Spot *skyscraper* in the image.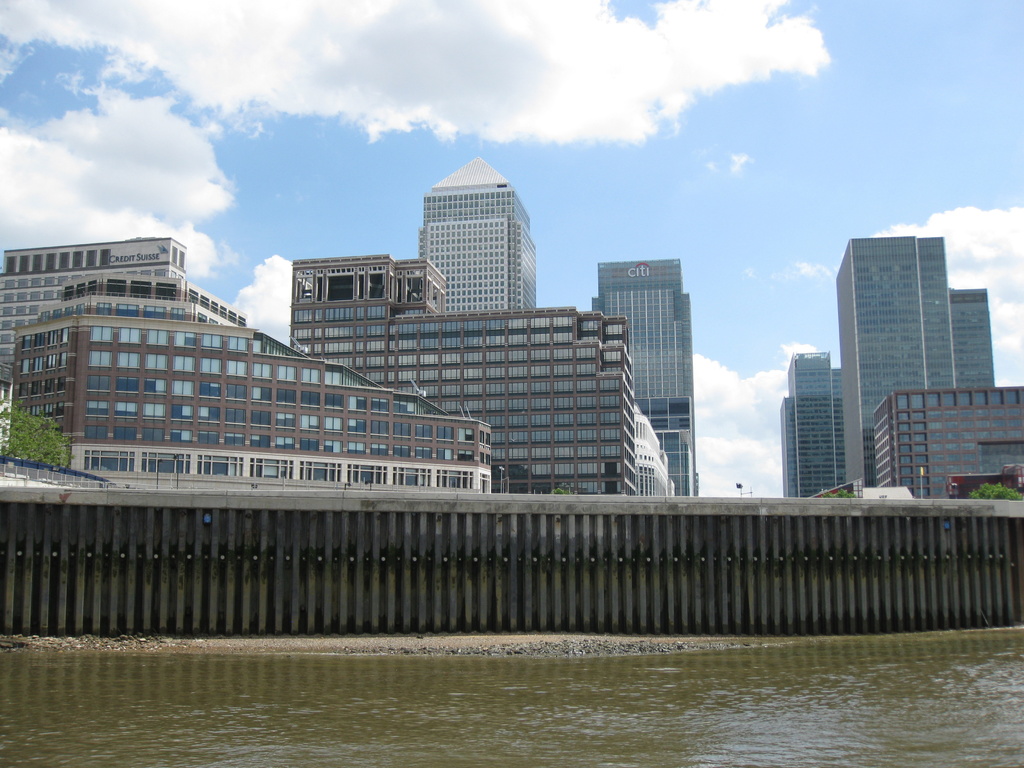
*skyscraper* found at left=781, top=355, right=844, bottom=500.
